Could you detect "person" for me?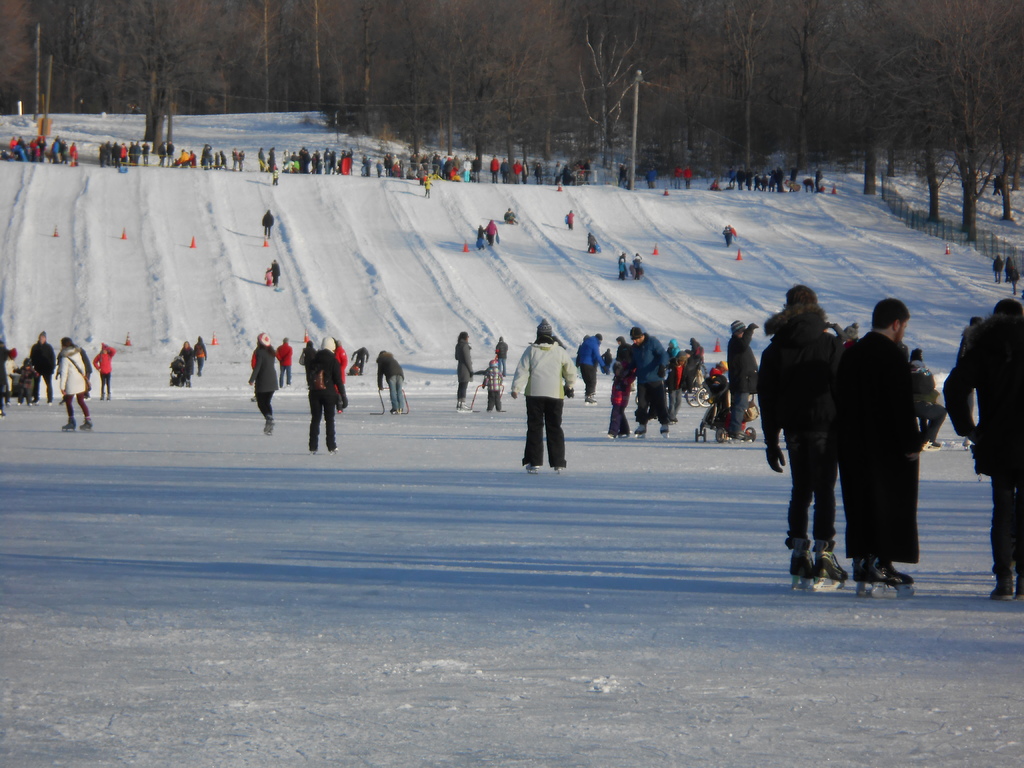
Detection result: select_region(92, 340, 118, 401).
